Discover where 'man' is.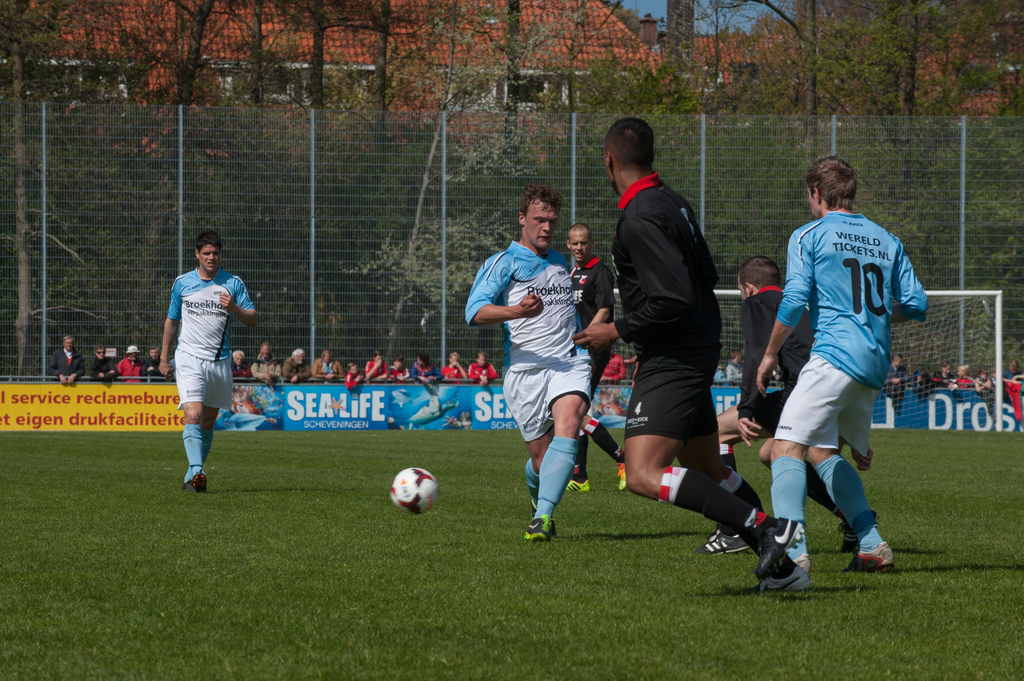
Discovered at (x1=571, y1=118, x2=817, y2=595).
